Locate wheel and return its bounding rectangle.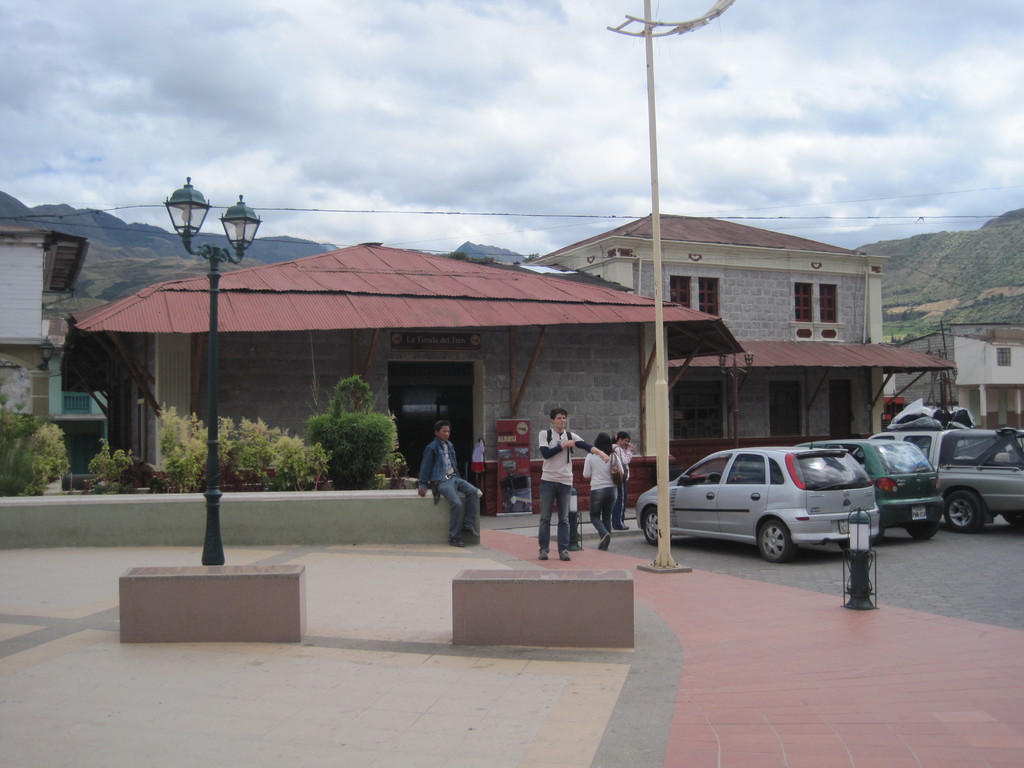
[907,522,938,537].
